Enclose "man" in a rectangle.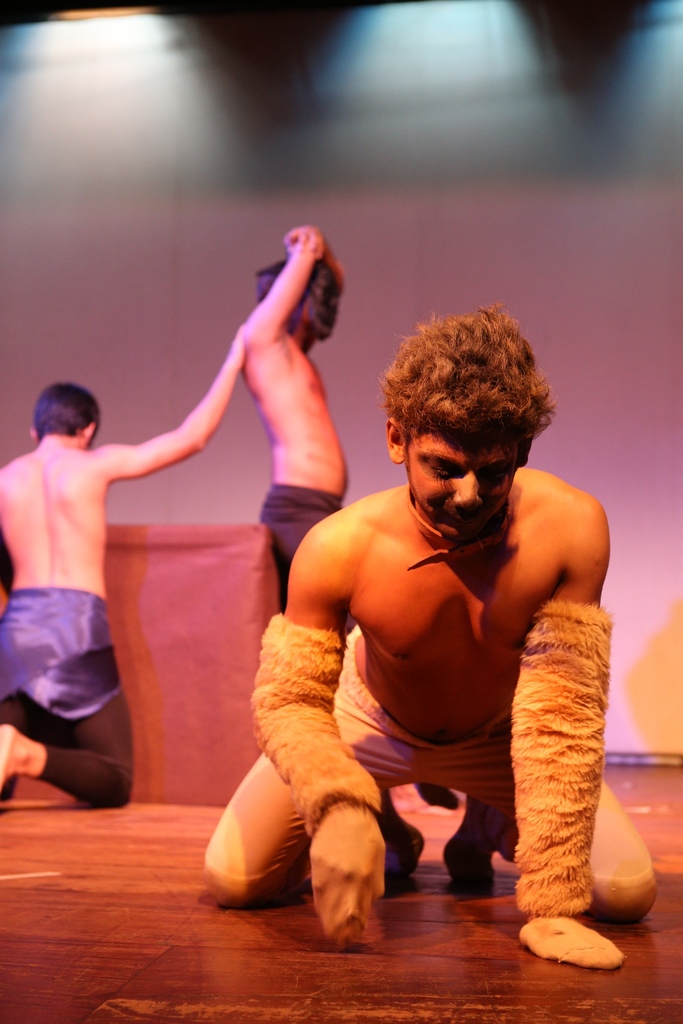
{"x1": 0, "y1": 227, "x2": 306, "y2": 813}.
